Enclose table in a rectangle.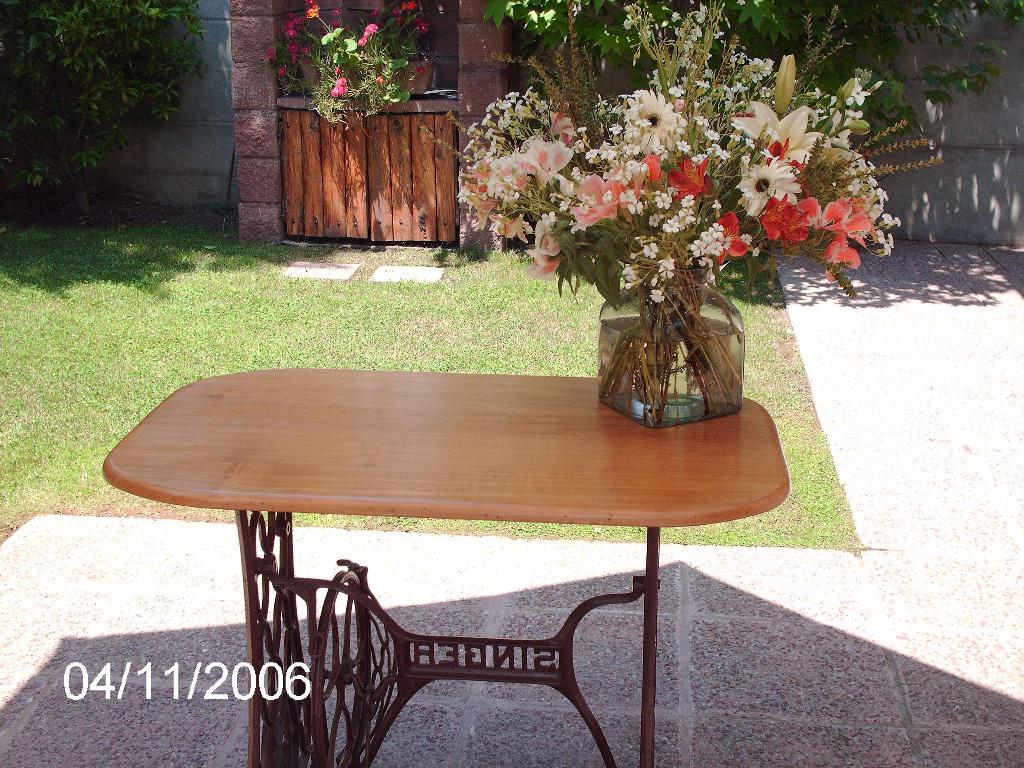
(left=100, top=338, right=816, bottom=741).
